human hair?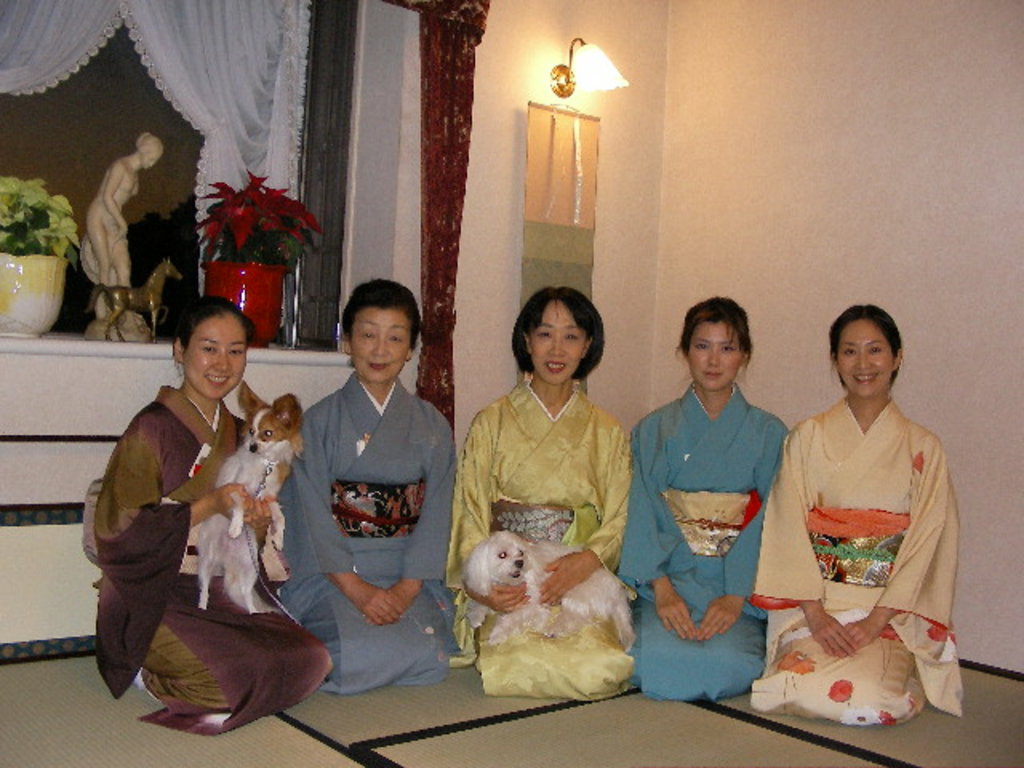
box=[174, 291, 258, 349]
